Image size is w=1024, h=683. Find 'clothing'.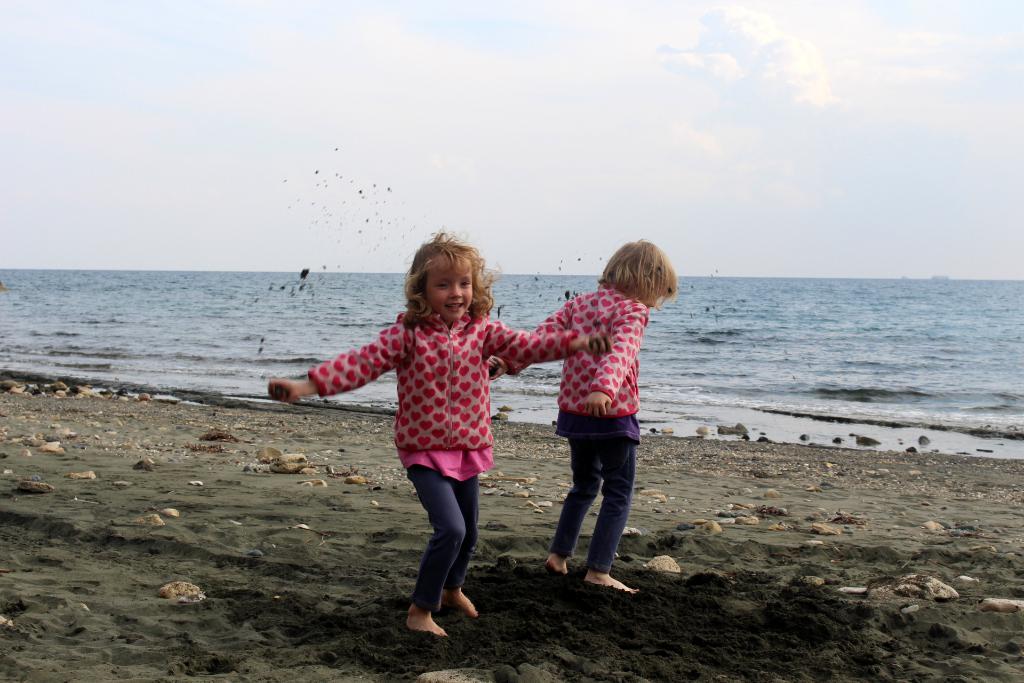
x1=509 y1=283 x2=650 y2=572.
